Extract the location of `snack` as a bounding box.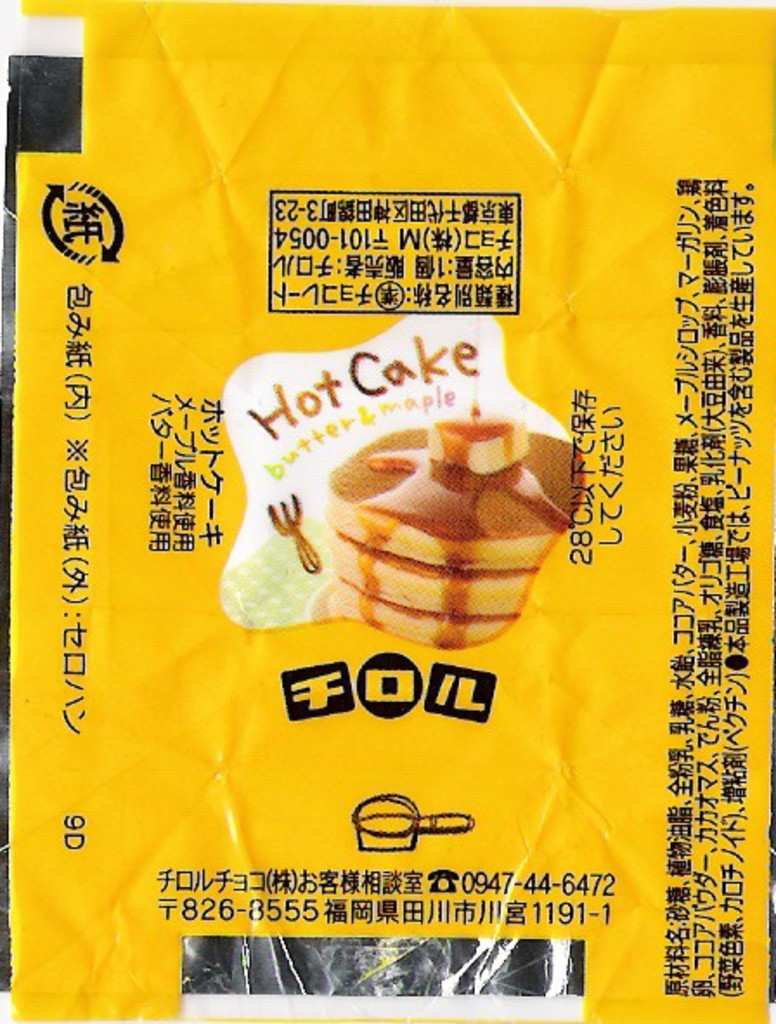
303,421,572,648.
